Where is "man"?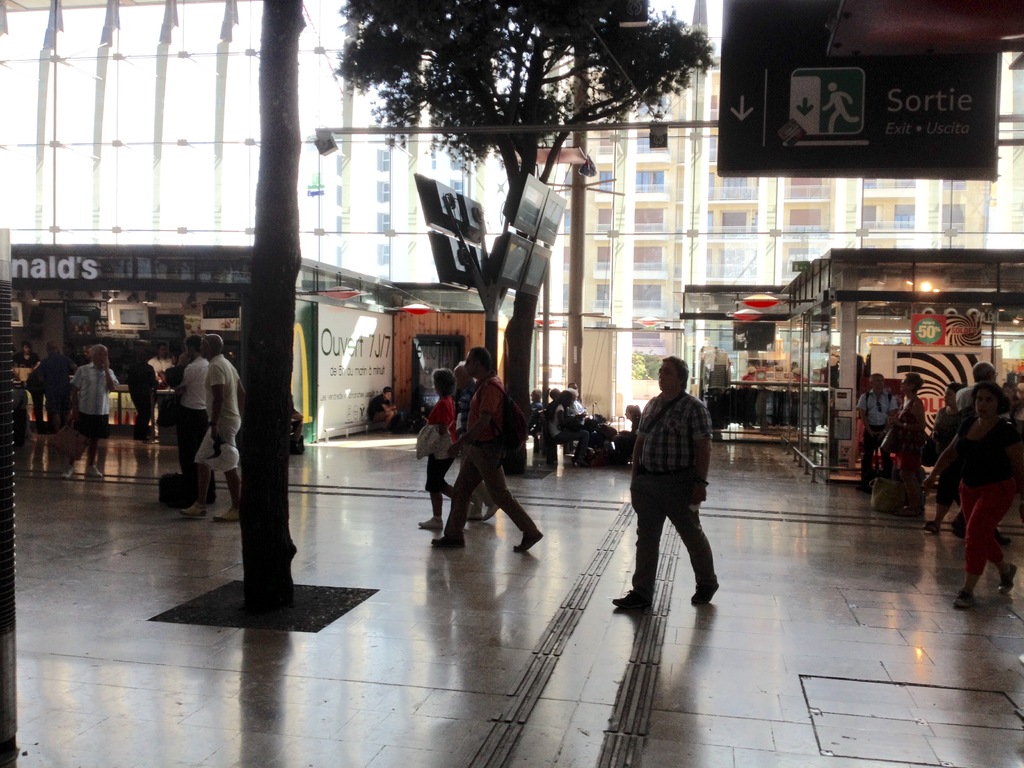
<box>431,347,545,554</box>.
